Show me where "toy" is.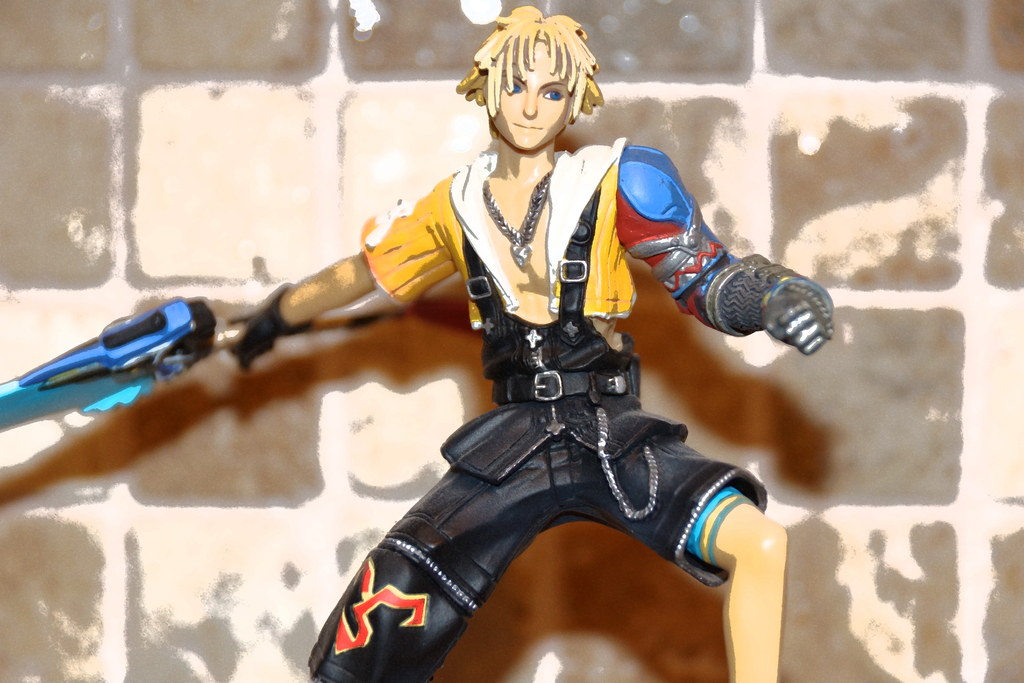
"toy" is at bbox=[0, 6, 836, 682].
